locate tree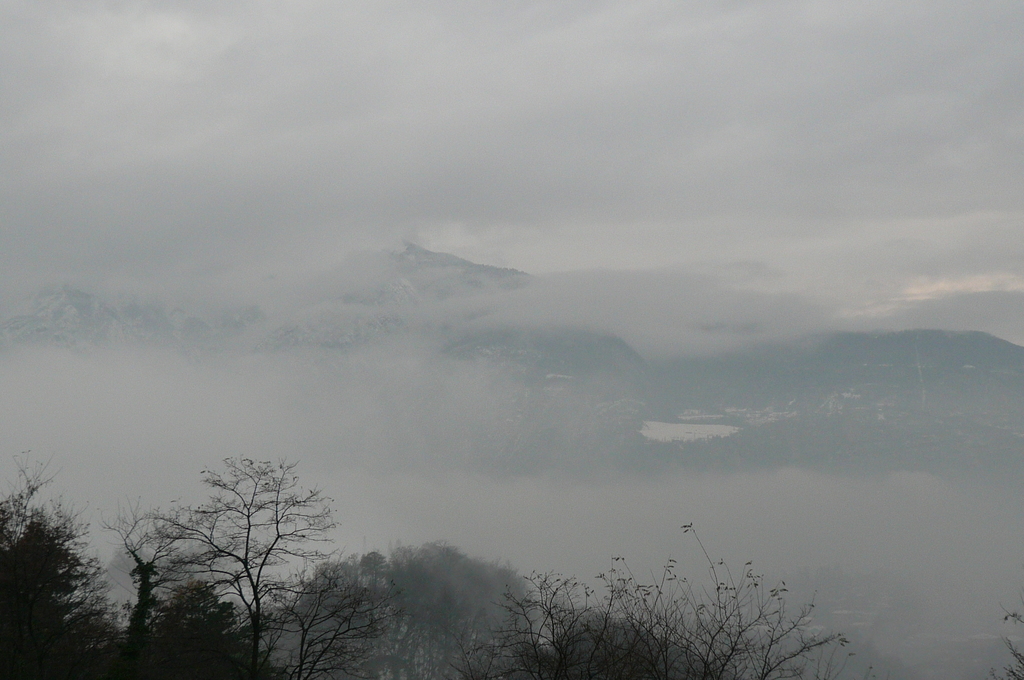
0,448,273,679
